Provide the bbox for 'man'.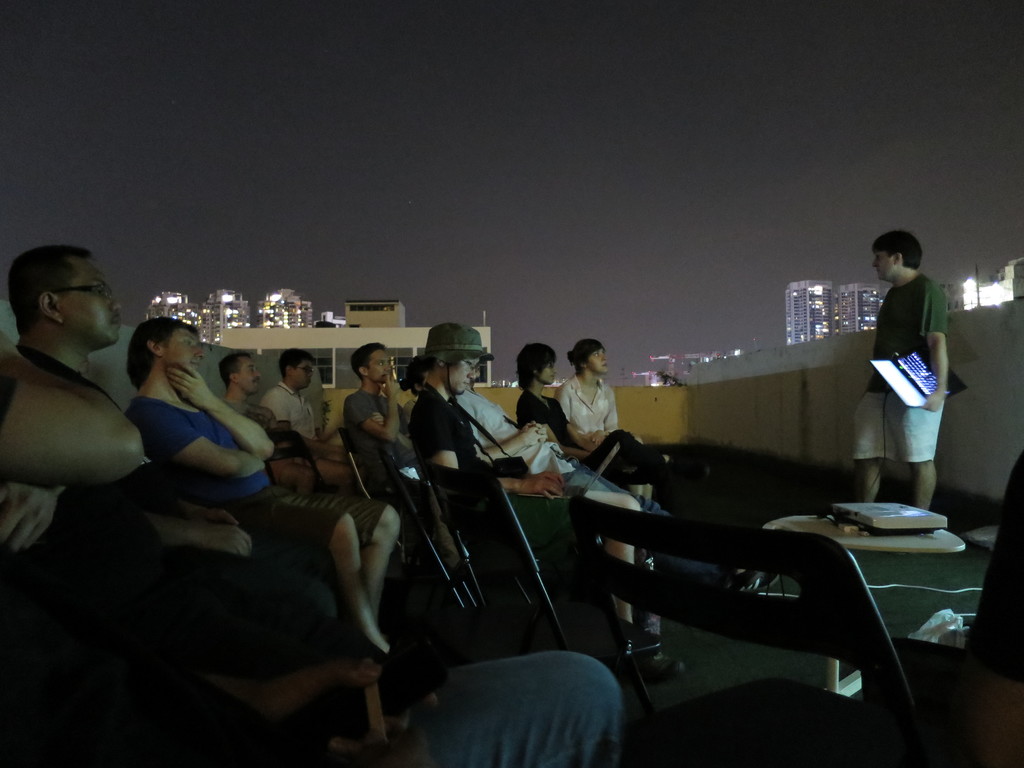
rect(260, 342, 370, 484).
